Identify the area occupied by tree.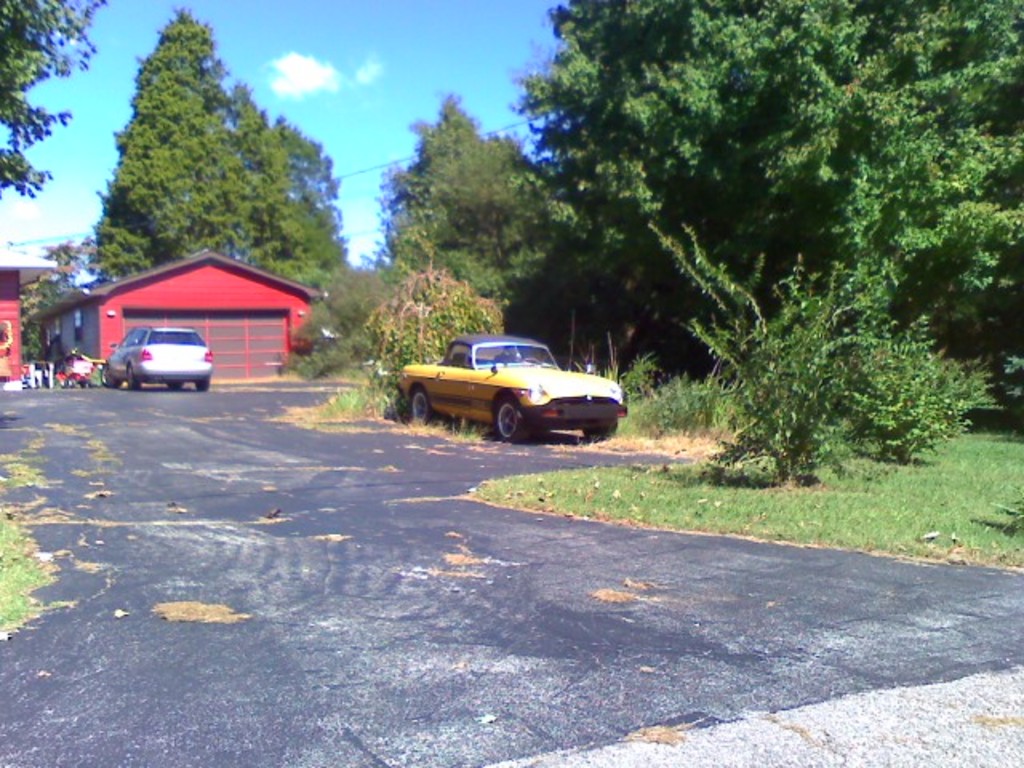
Area: box(22, 198, 96, 347).
